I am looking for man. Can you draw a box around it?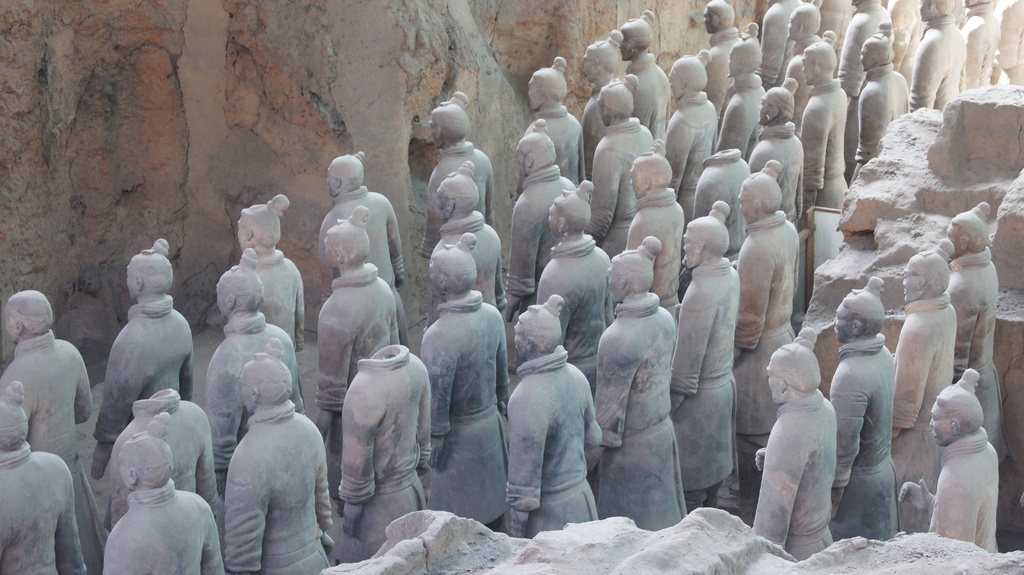
Sure, the bounding box is <box>760,334,840,559</box>.
